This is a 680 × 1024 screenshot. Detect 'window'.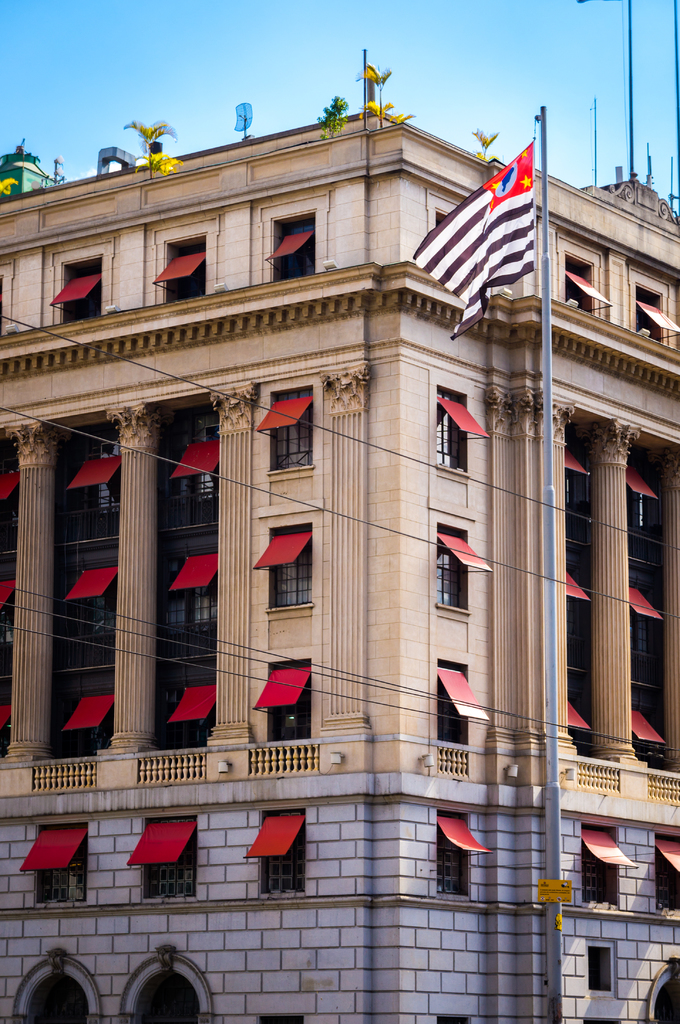
rect(19, 817, 88, 910).
